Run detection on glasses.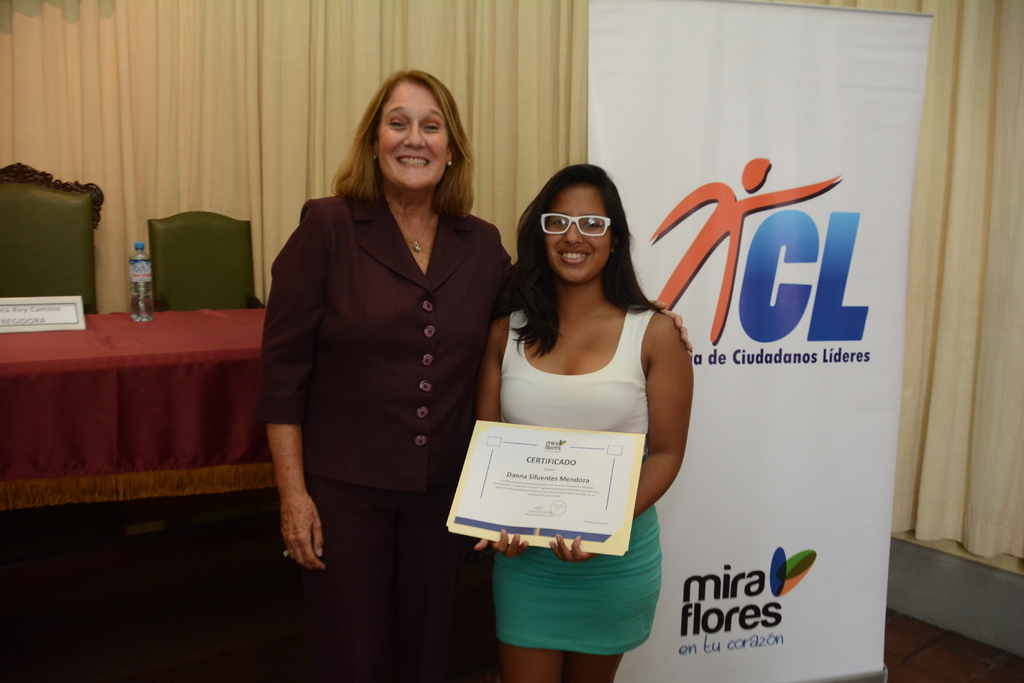
Result: <bbox>541, 209, 614, 234</bbox>.
